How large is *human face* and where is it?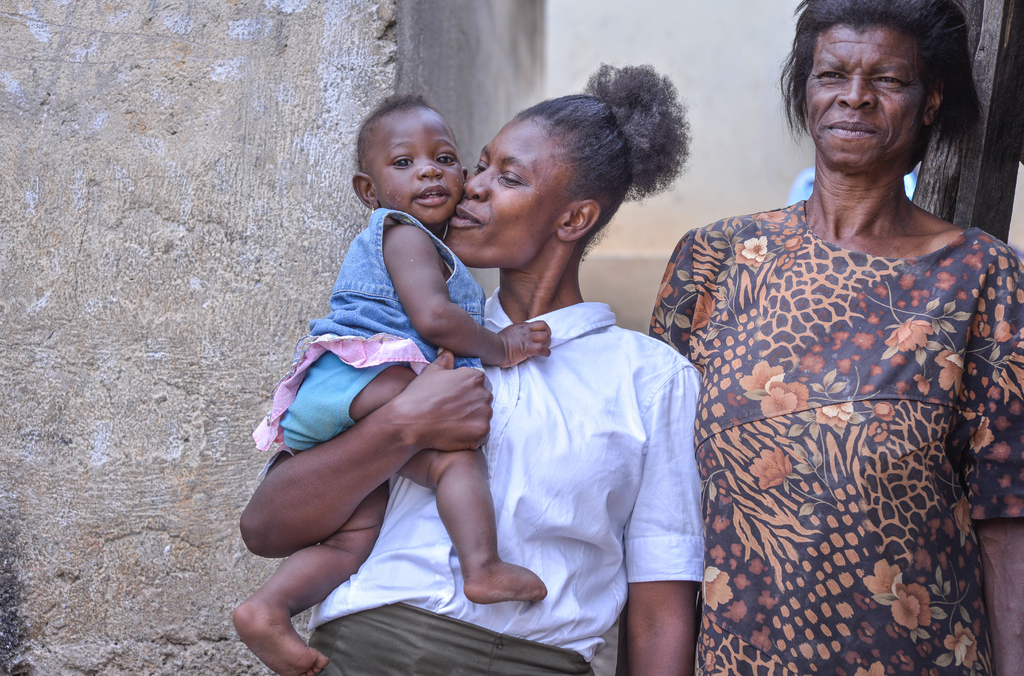
Bounding box: 441:115:578:267.
